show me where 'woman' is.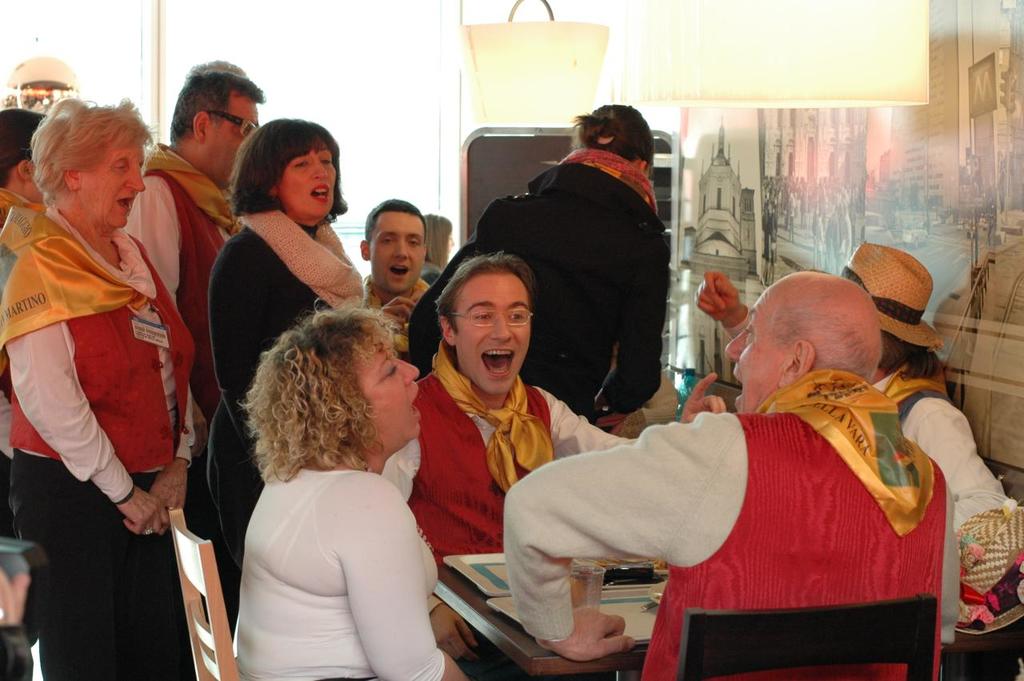
'woman' is at 0/96/201/680.
